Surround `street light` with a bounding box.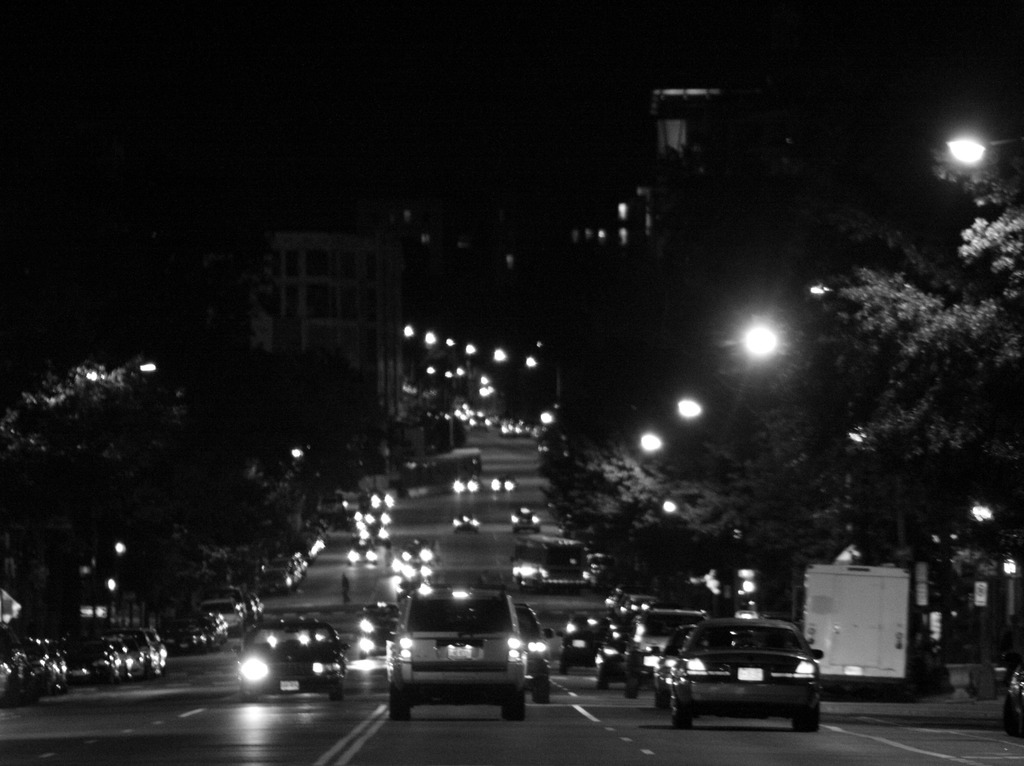
locate(945, 130, 1014, 165).
